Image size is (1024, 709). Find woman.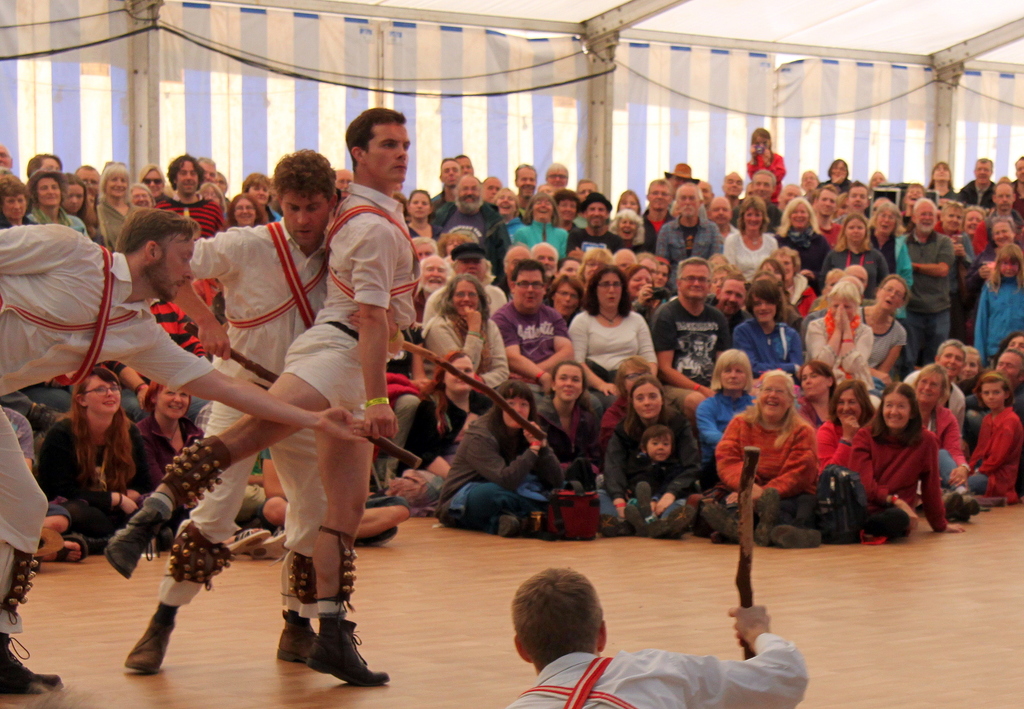
left=870, top=197, right=908, bottom=251.
